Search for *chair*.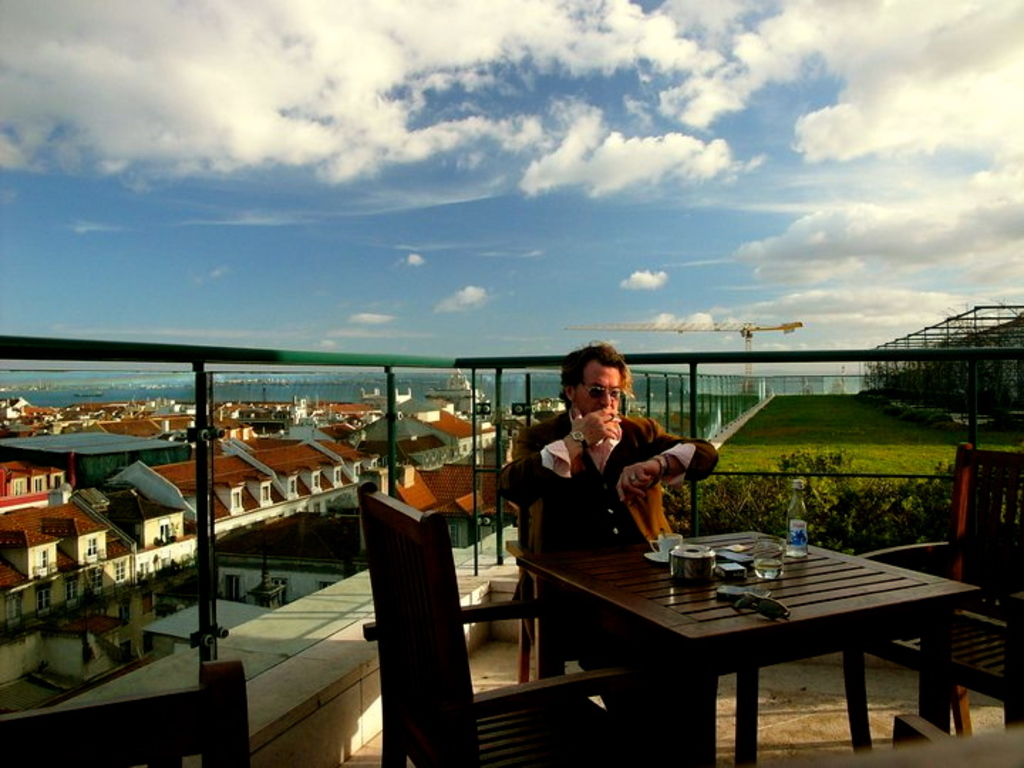
Found at <bbox>354, 479, 619, 767</bbox>.
